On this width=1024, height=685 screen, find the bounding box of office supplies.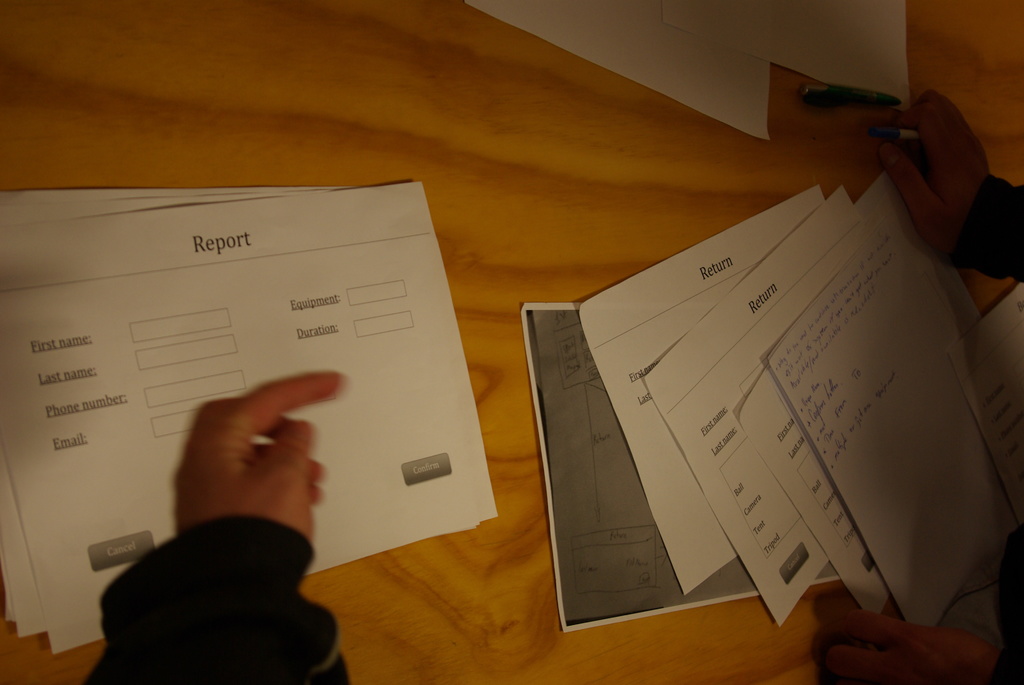
Bounding box: 643 184 843 633.
